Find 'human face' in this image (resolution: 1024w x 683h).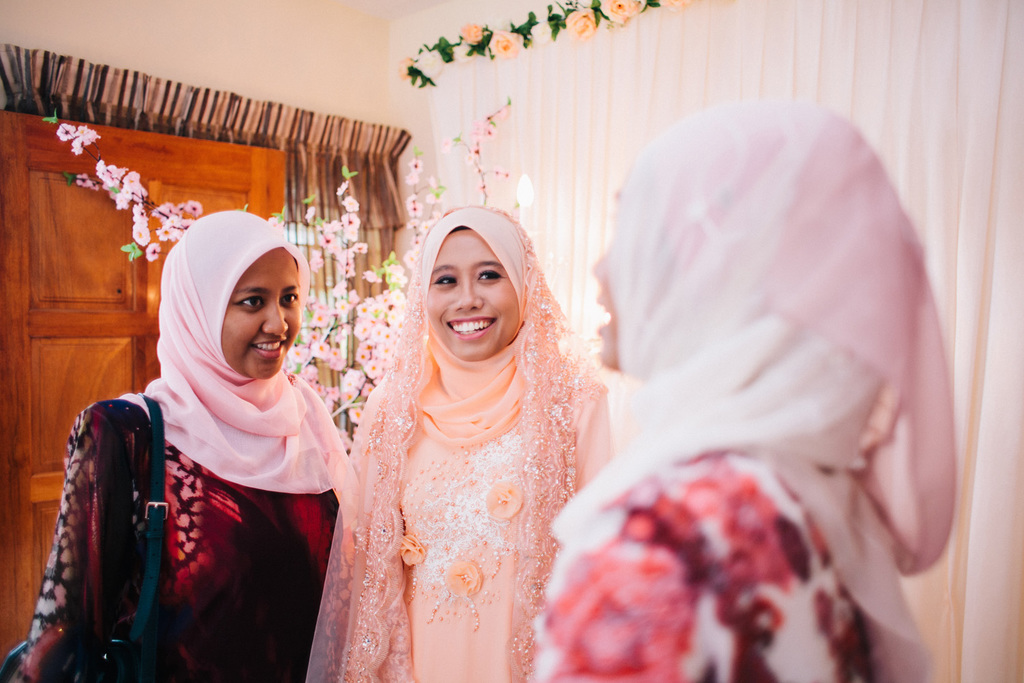
213 245 307 378.
